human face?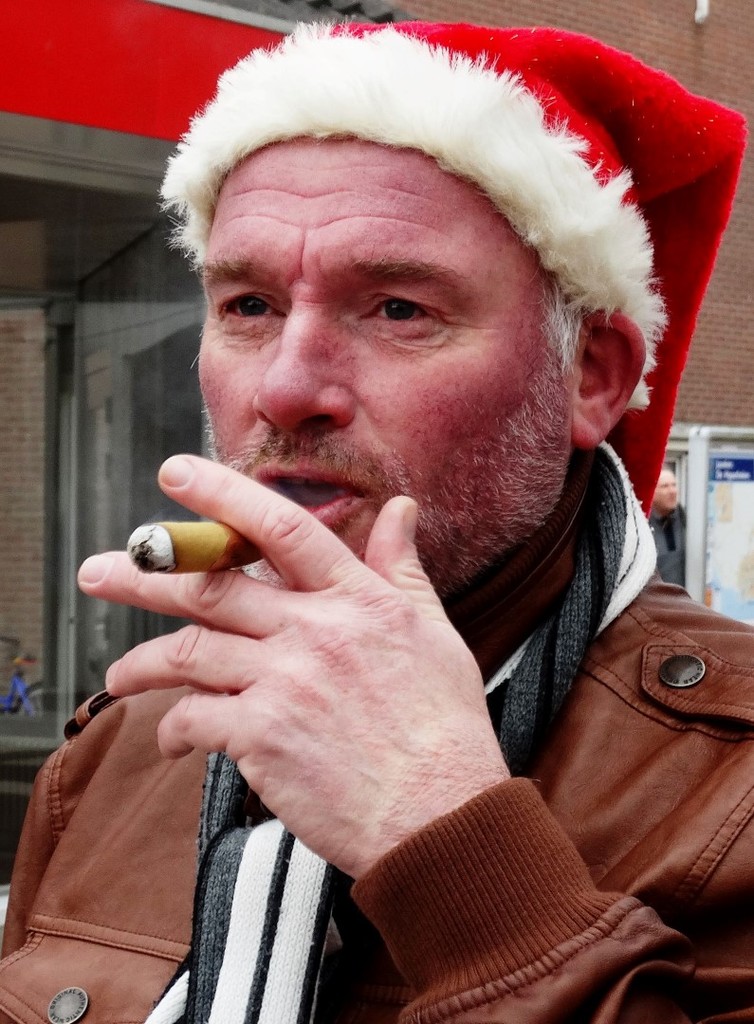
BBox(651, 464, 679, 512)
